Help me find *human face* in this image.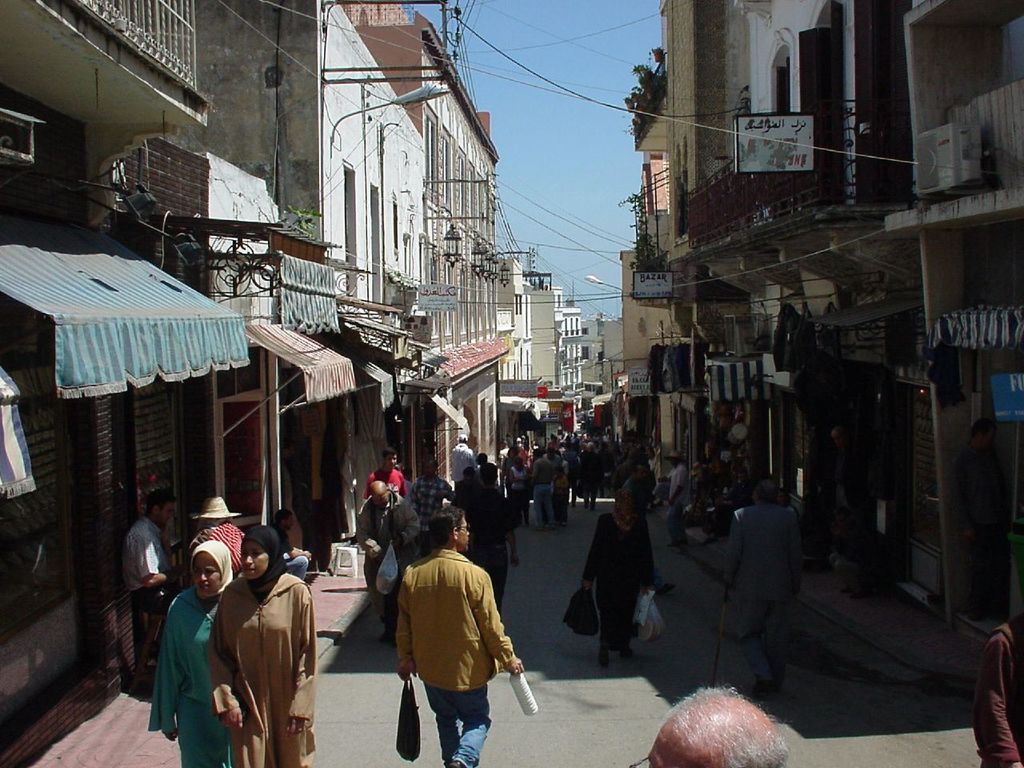
Found it: x1=191 y1=551 x2=221 y2=594.
